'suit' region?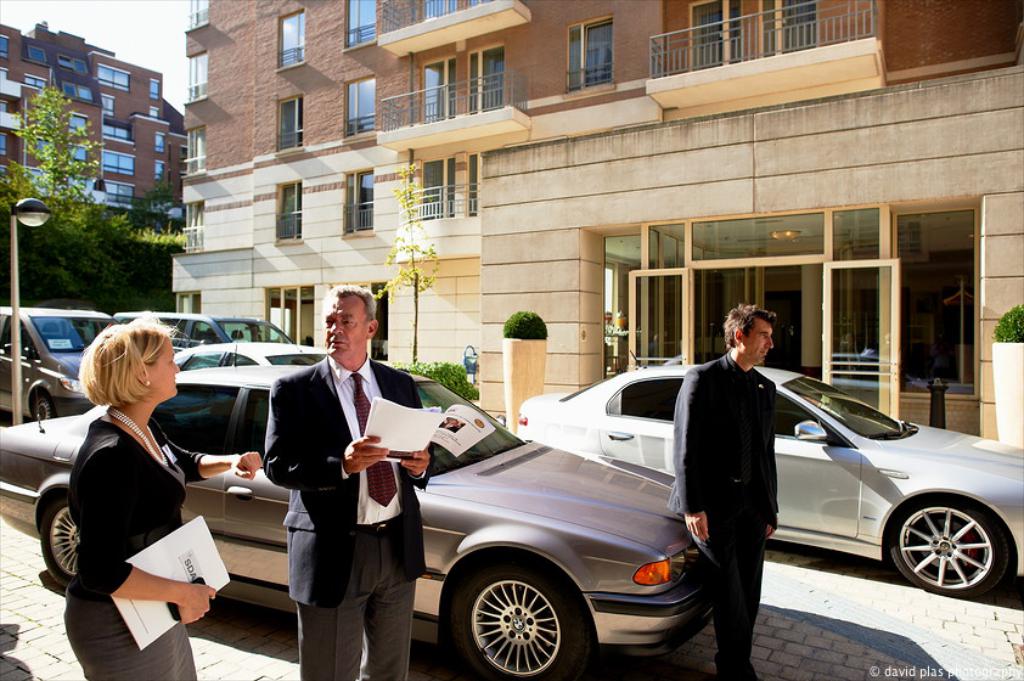
683:320:800:671
